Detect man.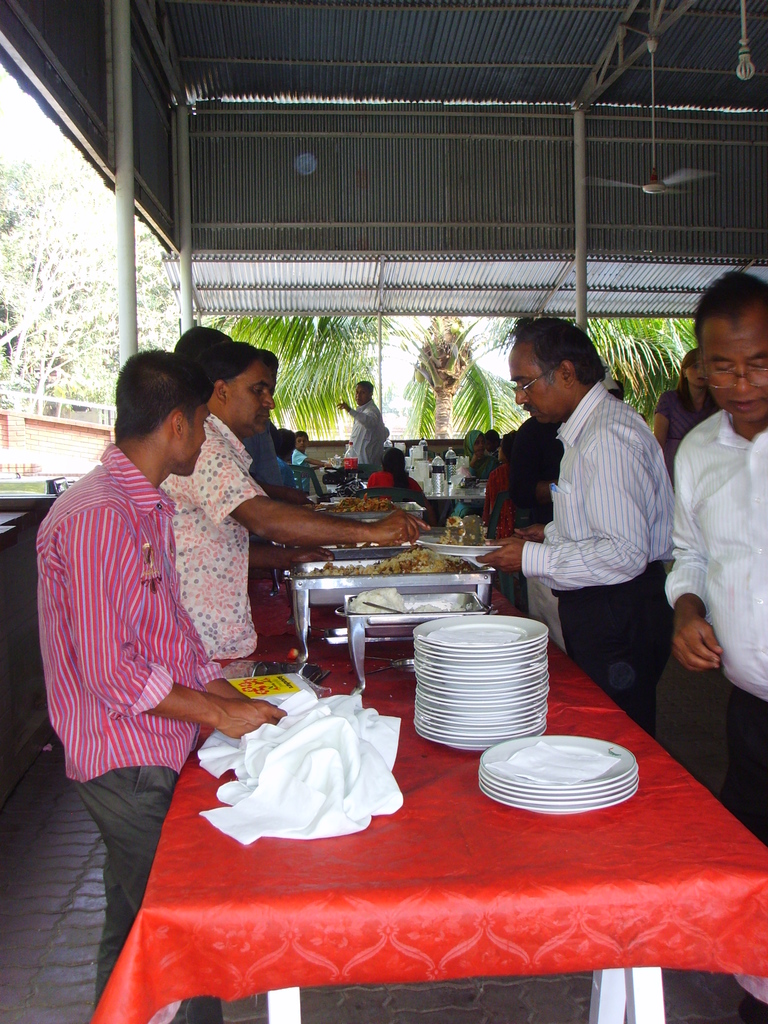
Detected at bbox=(667, 273, 767, 847).
